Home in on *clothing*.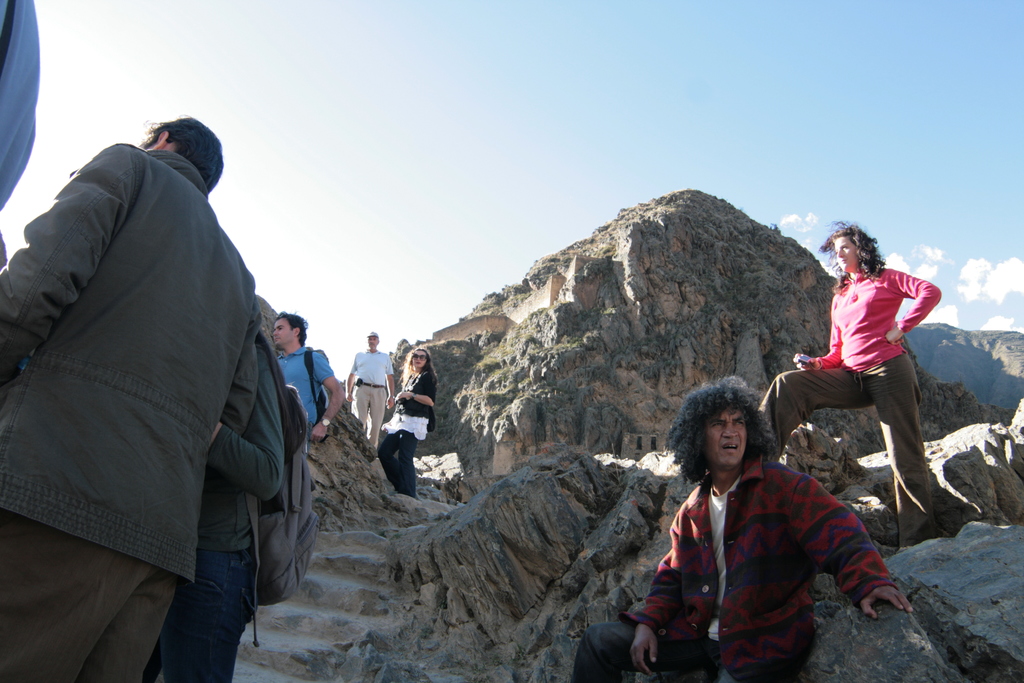
Homed in at [left=380, top=363, right=438, bottom=500].
